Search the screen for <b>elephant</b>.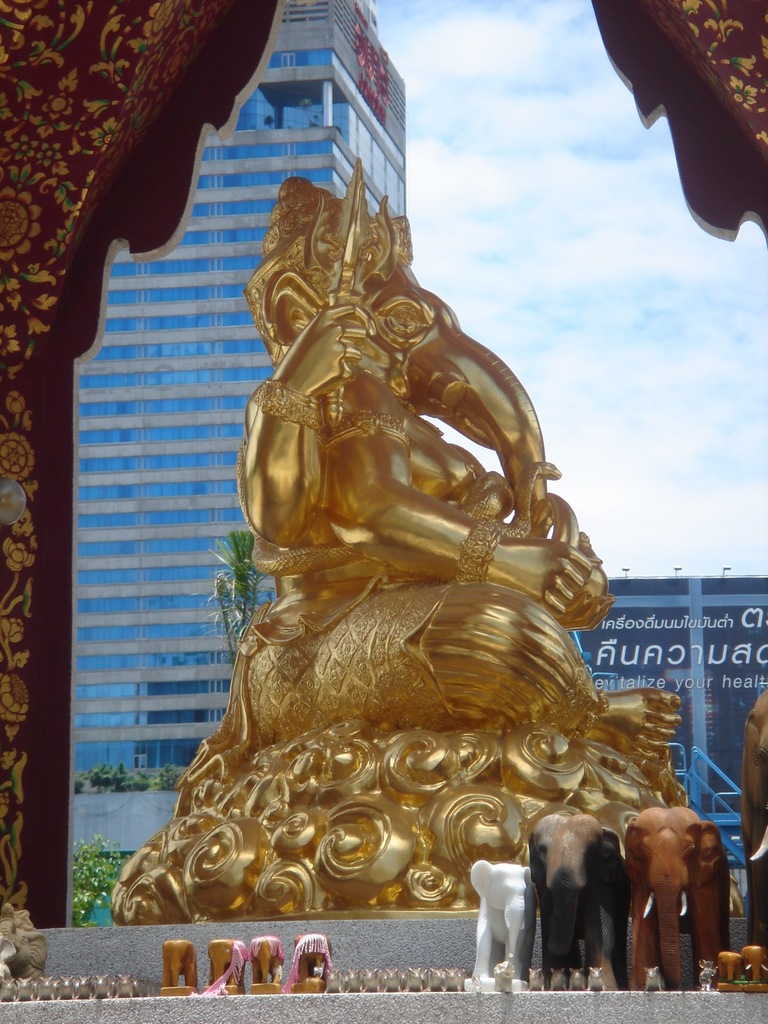
Found at locate(613, 806, 732, 984).
